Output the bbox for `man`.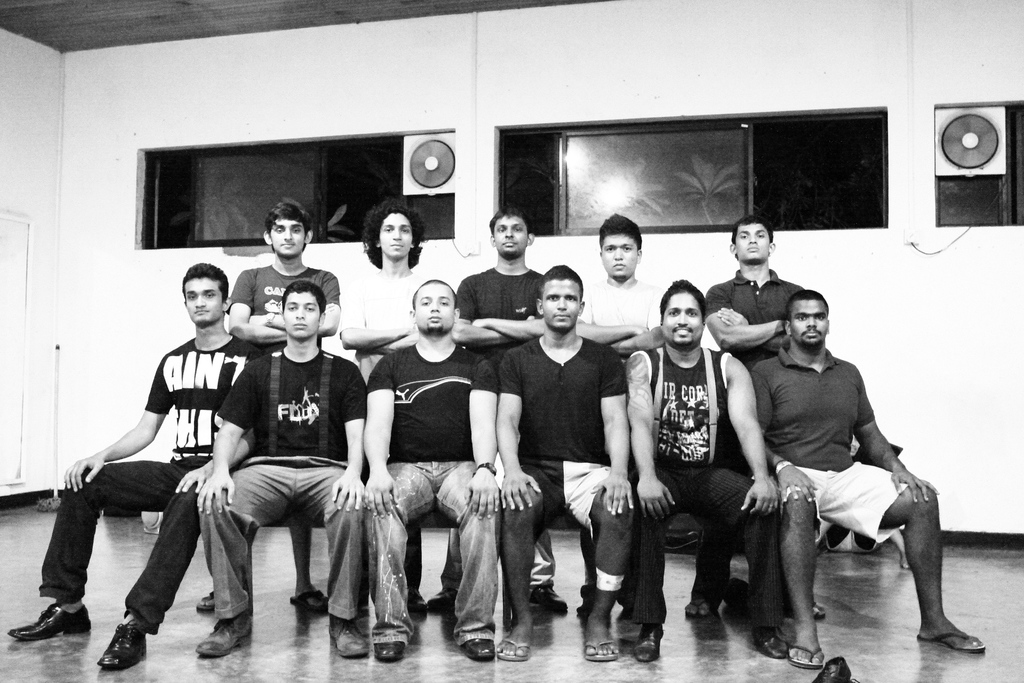
box(703, 212, 825, 621).
